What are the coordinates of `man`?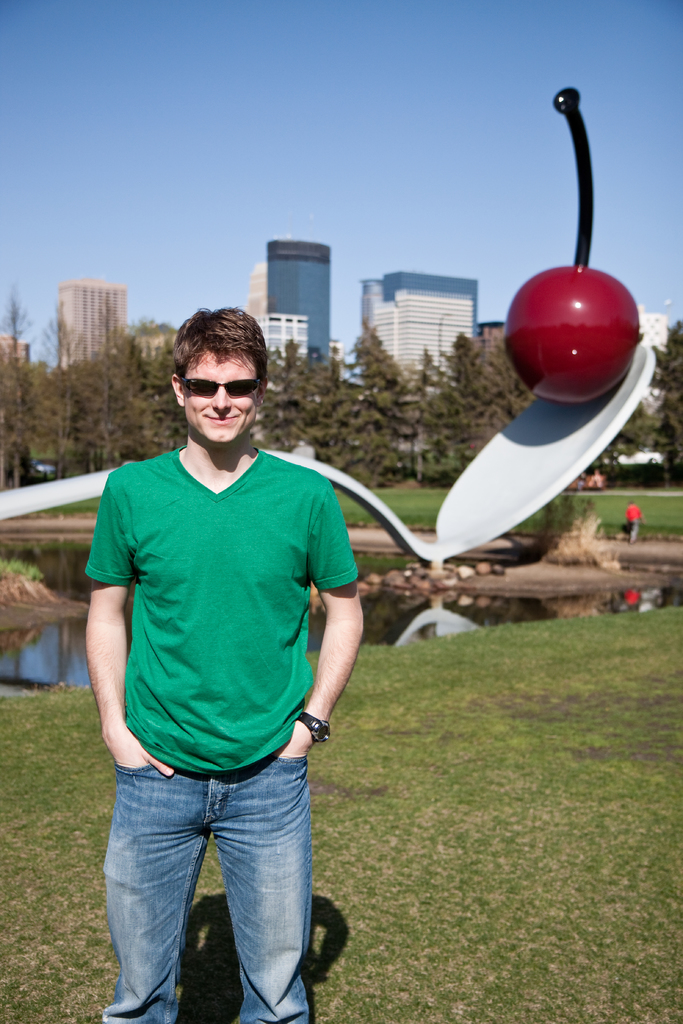
crop(618, 493, 638, 540).
